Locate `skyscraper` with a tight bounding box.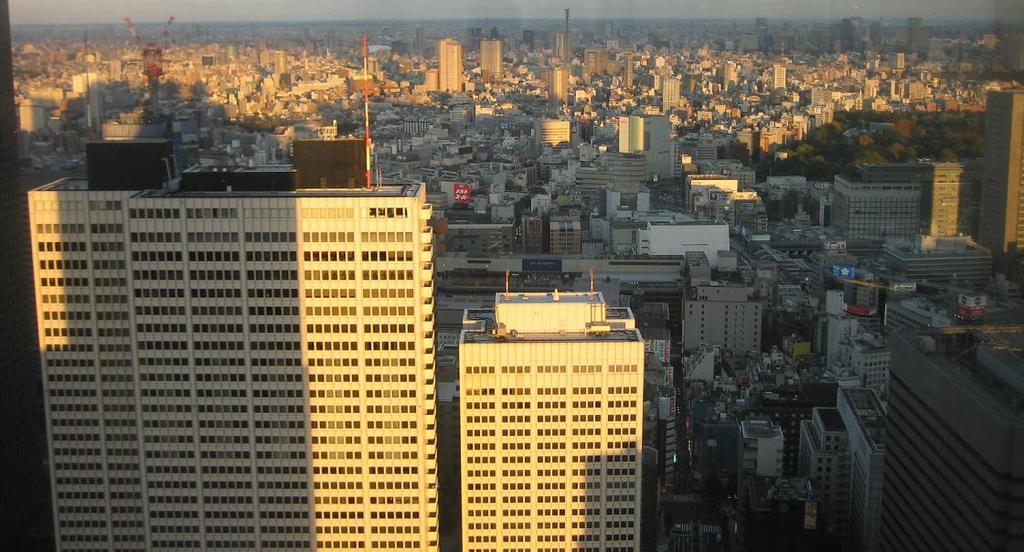
region(826, 175, 919, 240).
